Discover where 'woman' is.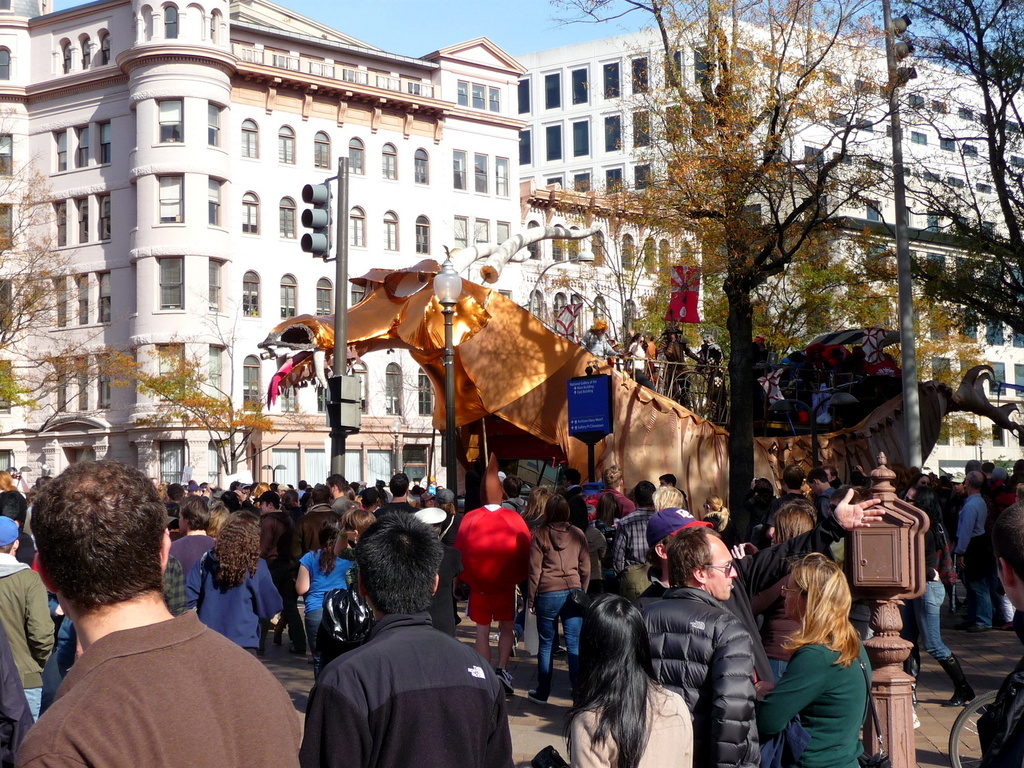
Discovered at <region>625, 332, 653, 390</region>.
